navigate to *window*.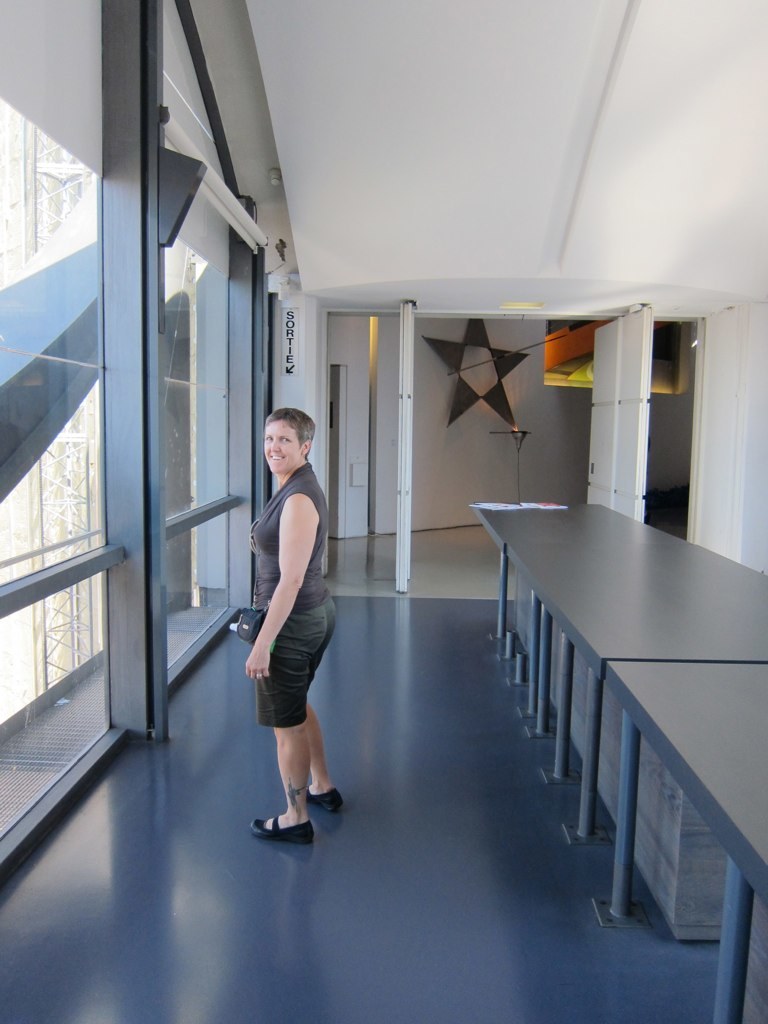
Navigation target: x1=165 y1=142 x2=266 y2=682.
